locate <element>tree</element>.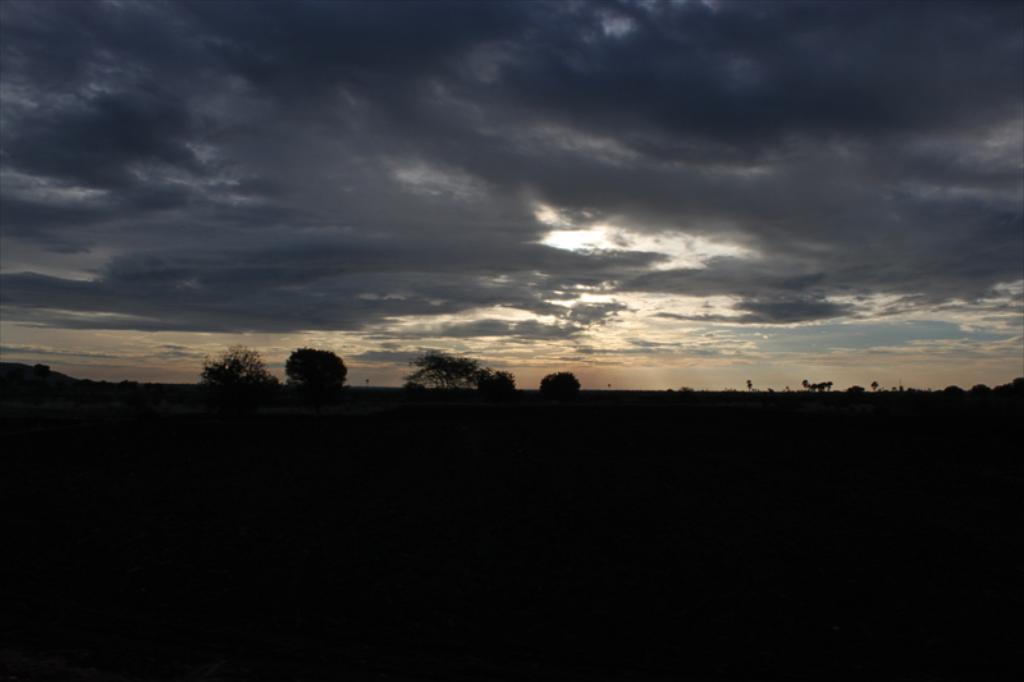
Bounding box: <box>266,331,348,398</box>.
